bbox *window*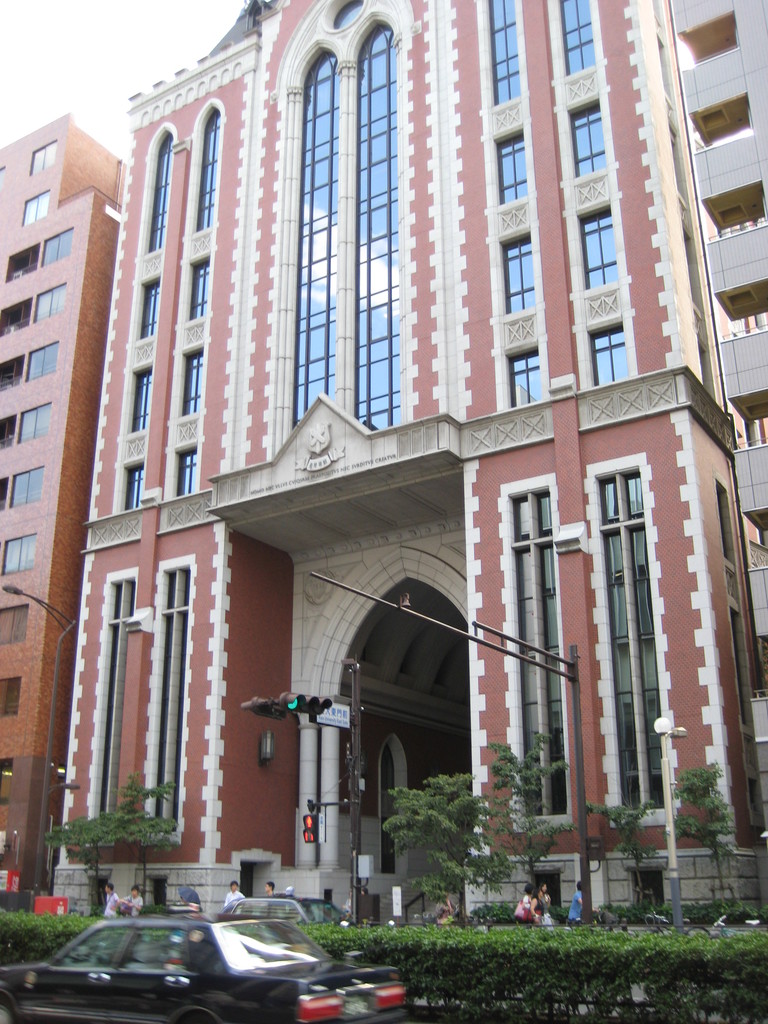
(494, 131, 531, 202)
